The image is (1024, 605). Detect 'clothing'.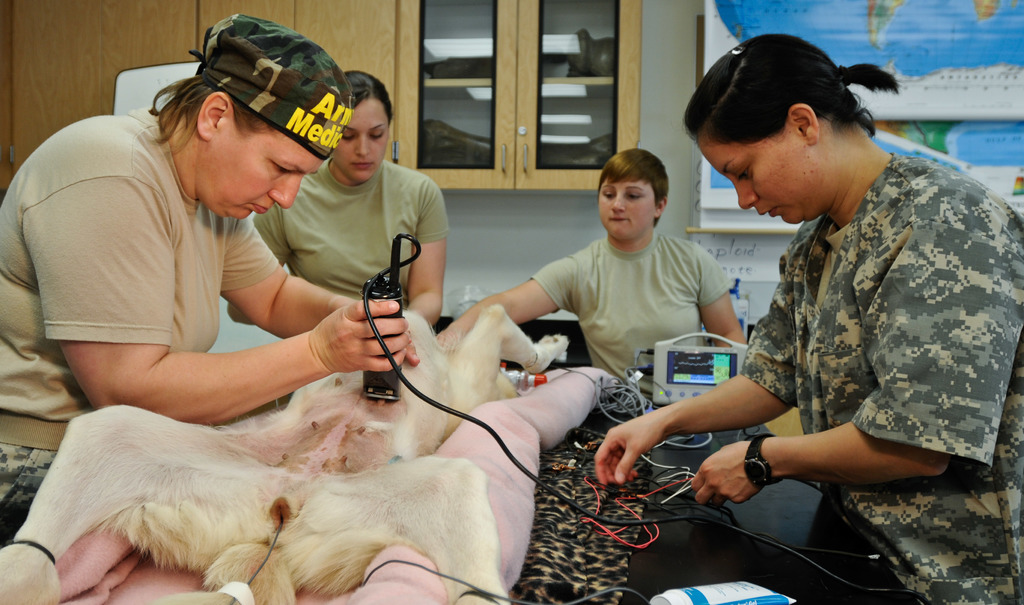
Detection: detection(0, 106, 278, 548).
